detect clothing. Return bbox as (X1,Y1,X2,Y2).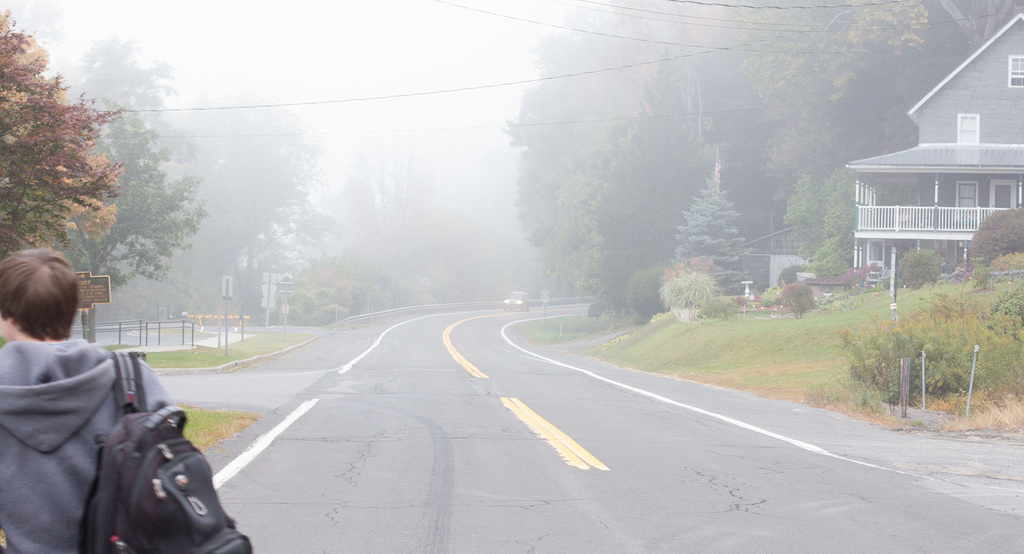
(0,343,177,553).
